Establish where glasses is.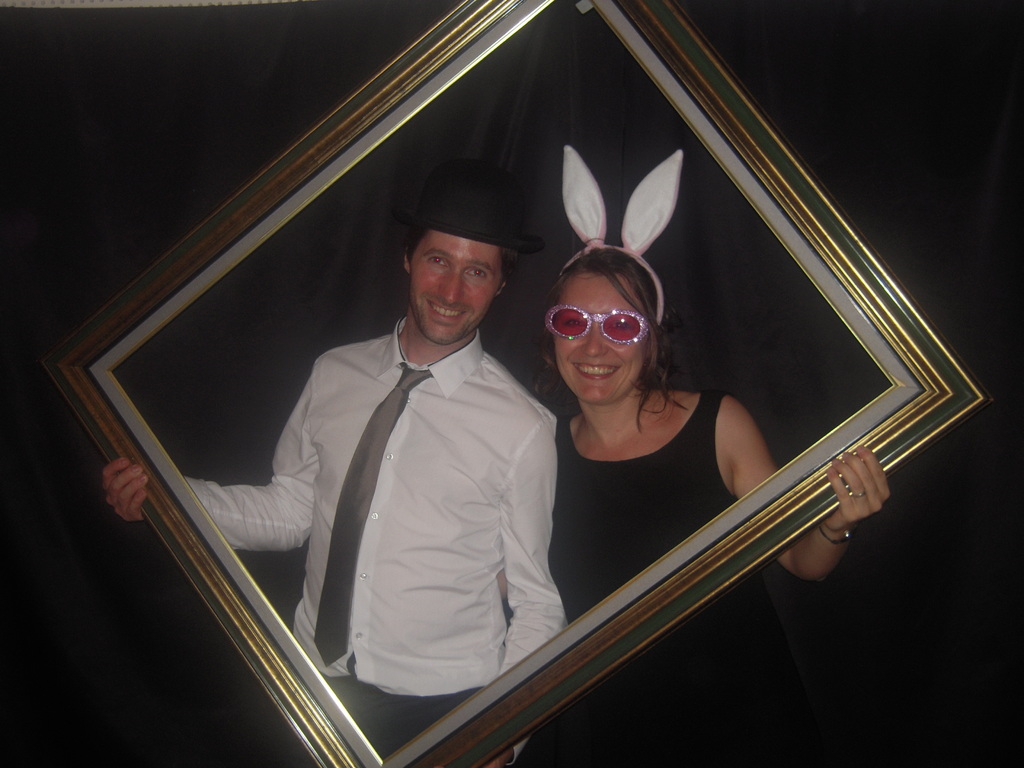
Established at rect(540, 301, 652, 351).
